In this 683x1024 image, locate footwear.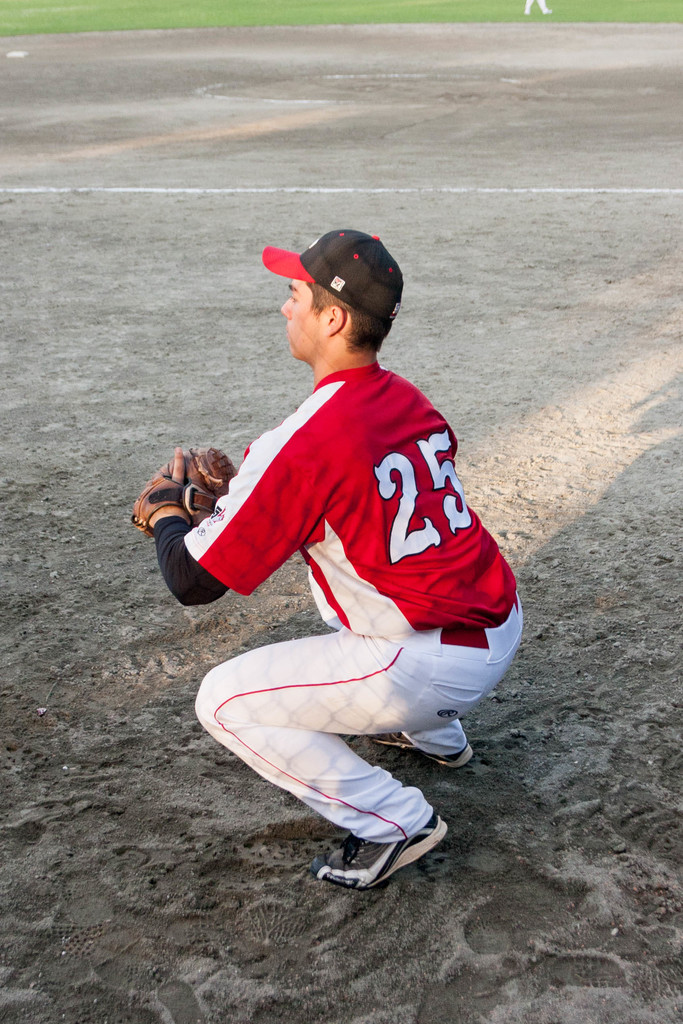
Bounding box: rect(309, 805, 453, 893).
